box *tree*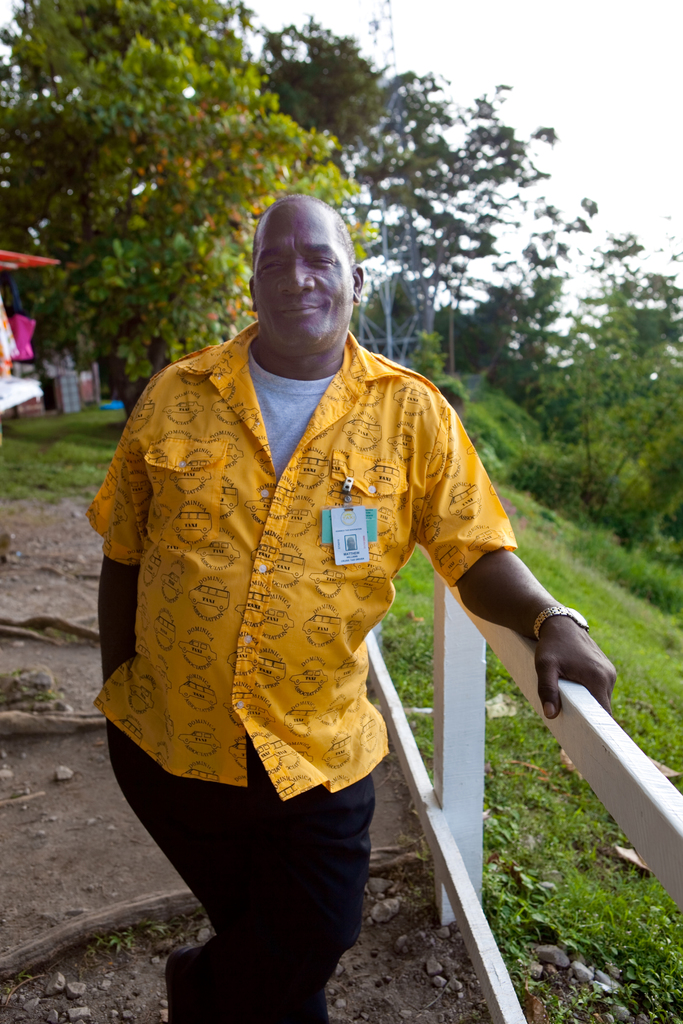
[left=0, top=0, right=267, bottom=397]
